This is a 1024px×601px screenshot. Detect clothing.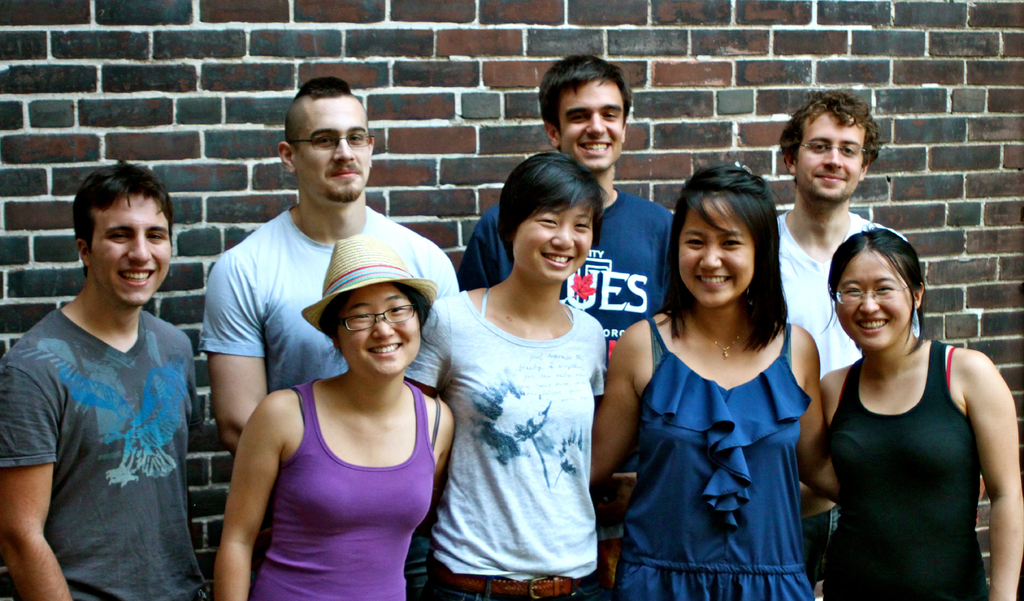
x1=825 y1=328 x2=996 y2=586.
